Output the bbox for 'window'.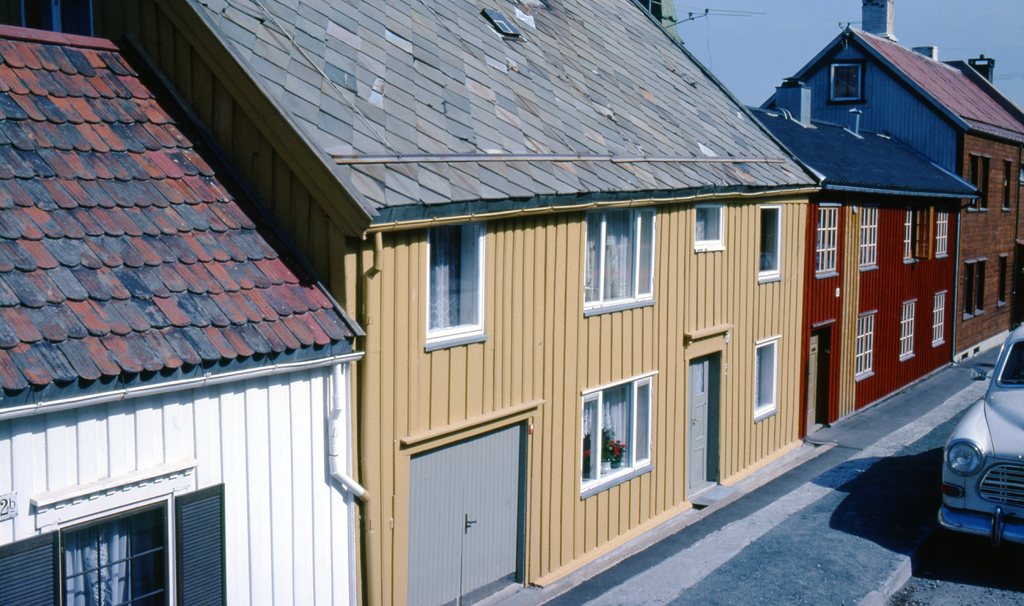
box(849, 313, 876, 383).
